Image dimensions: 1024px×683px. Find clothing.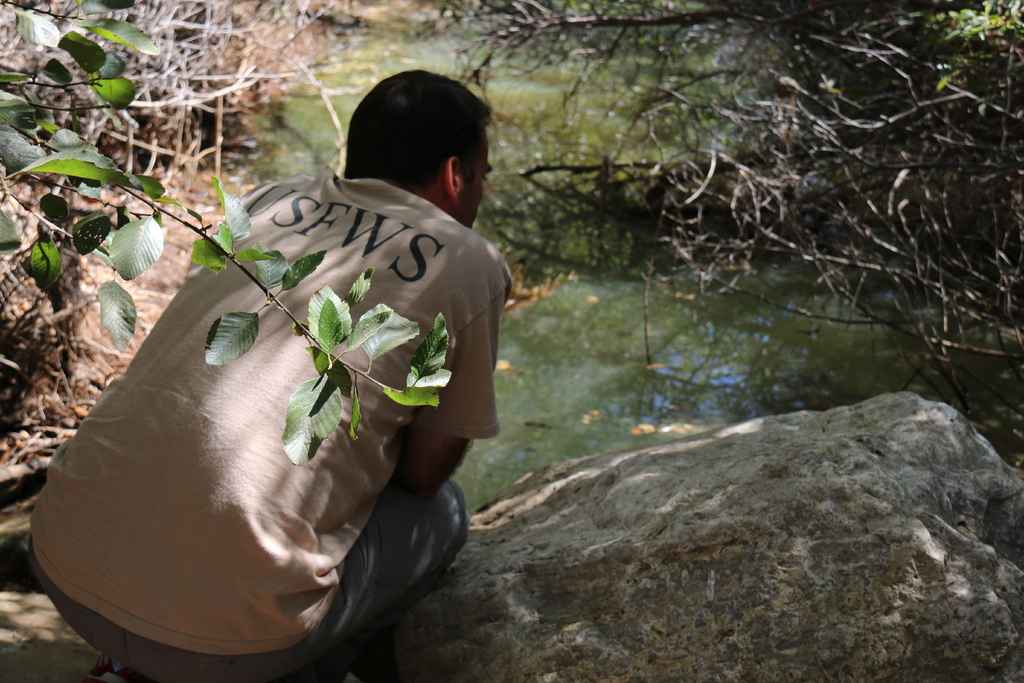
pyautogui.locateOnScreen(35, 169, 504, 680).
